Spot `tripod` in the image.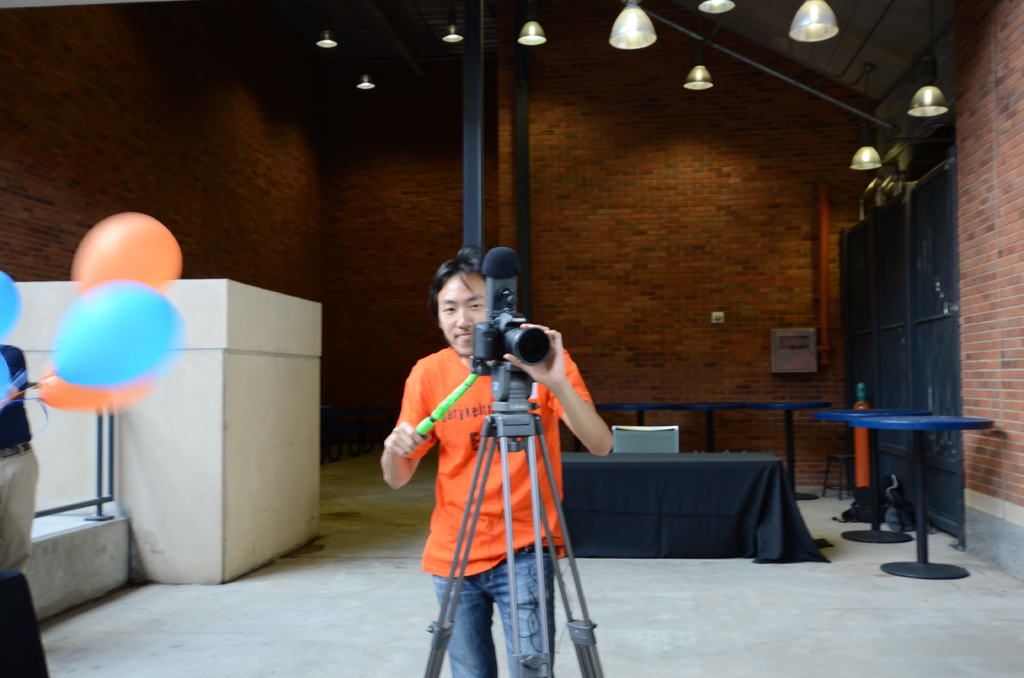
`tripod` found at 412,359,602,677.
